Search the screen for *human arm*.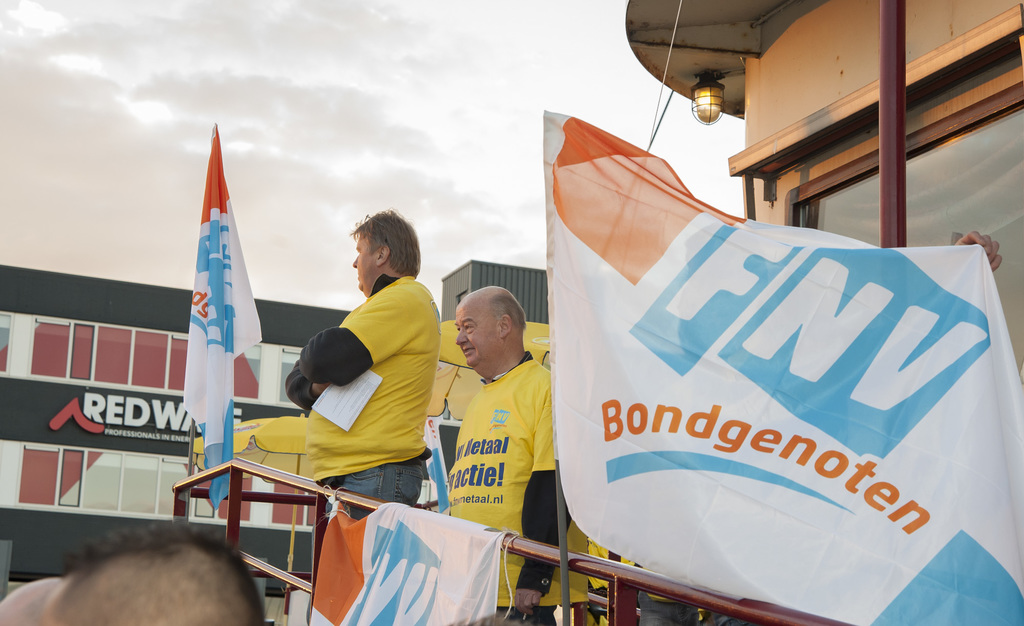
Found at <box>280,359,365,413</box>.
